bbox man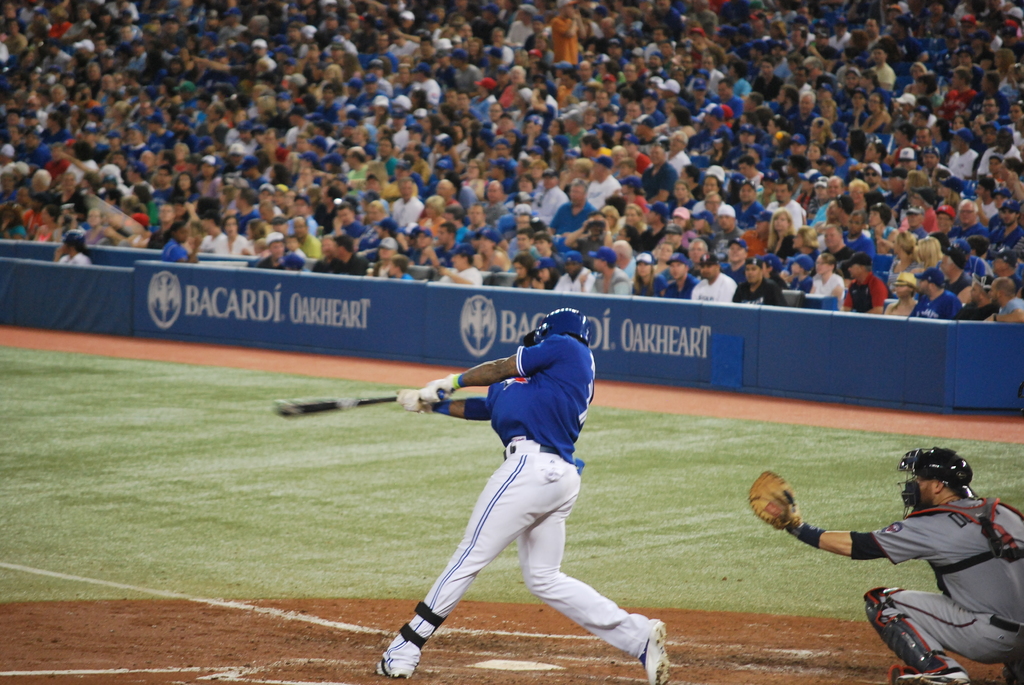
[left=643, top=143, right=677, bottom=201]
